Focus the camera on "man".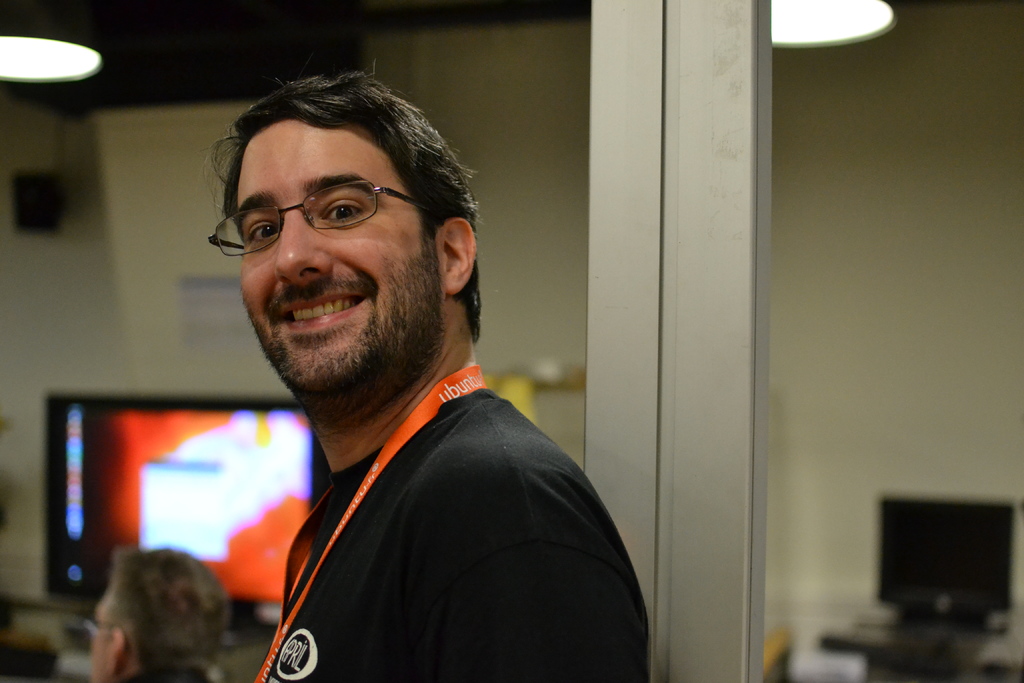
Focus region: BBox(239, 68, 649, 682).
